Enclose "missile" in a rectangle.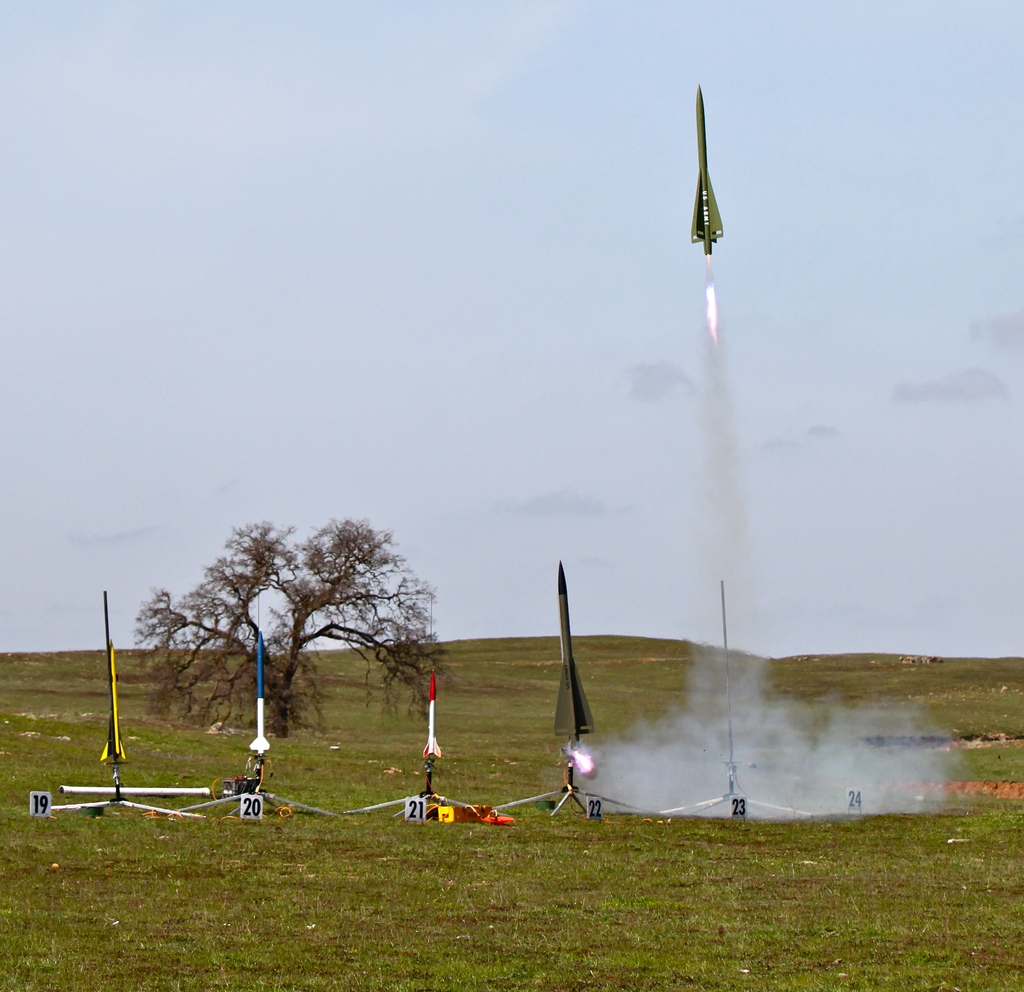
<box>100,635,130,766</box>.
